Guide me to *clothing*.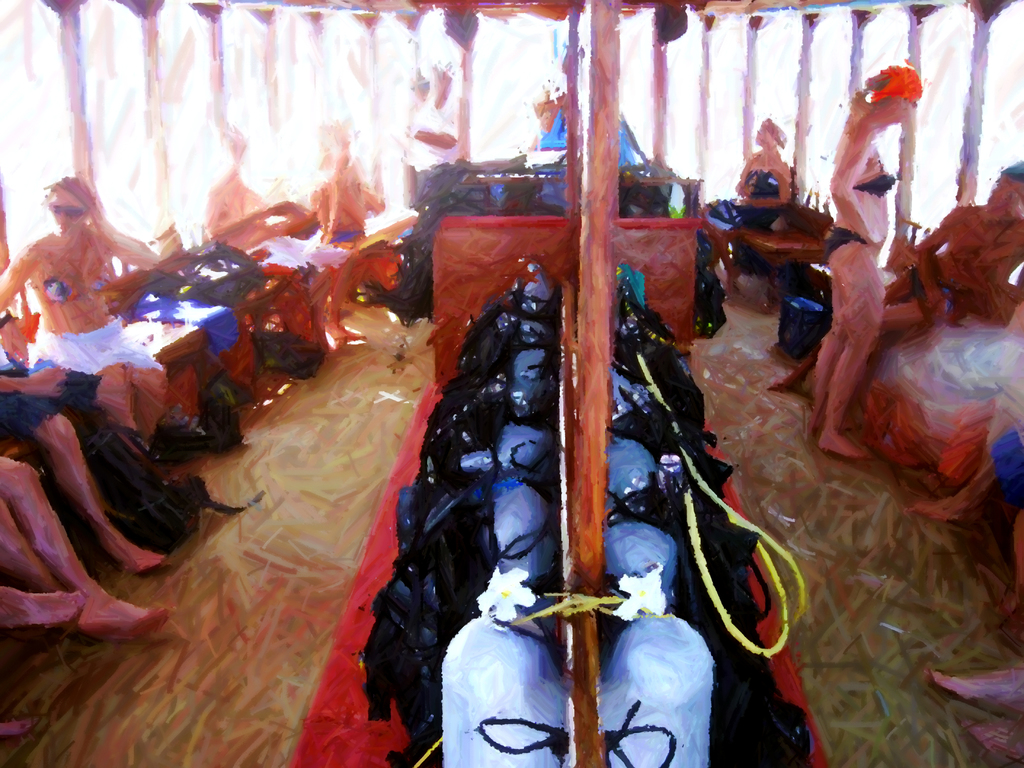
Guidance: (x1=980, y1=435, x2=1023, y2=517).
